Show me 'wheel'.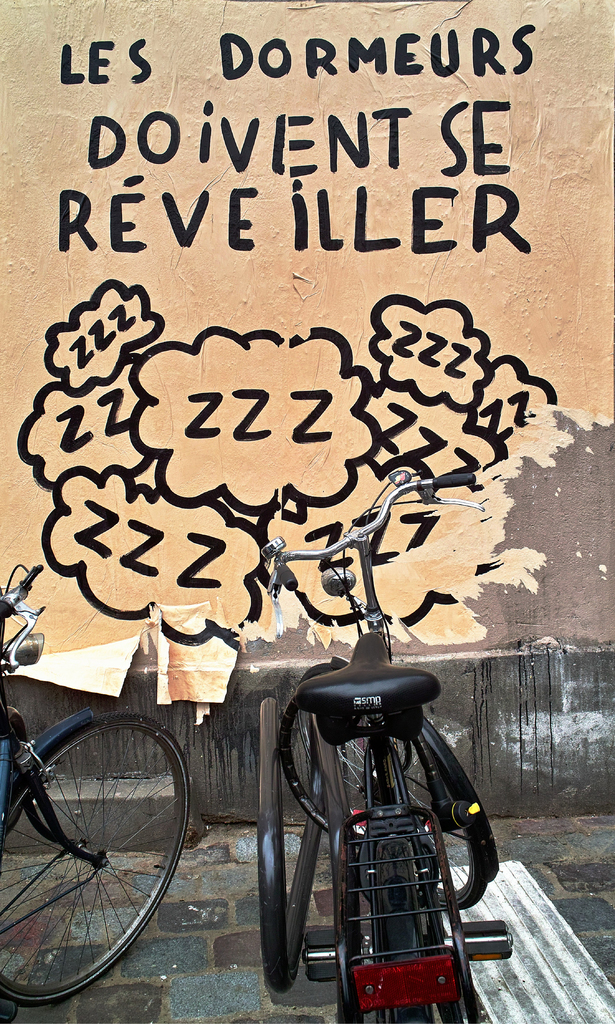
'wheel' is here: (19, 700, 195, 1013).
